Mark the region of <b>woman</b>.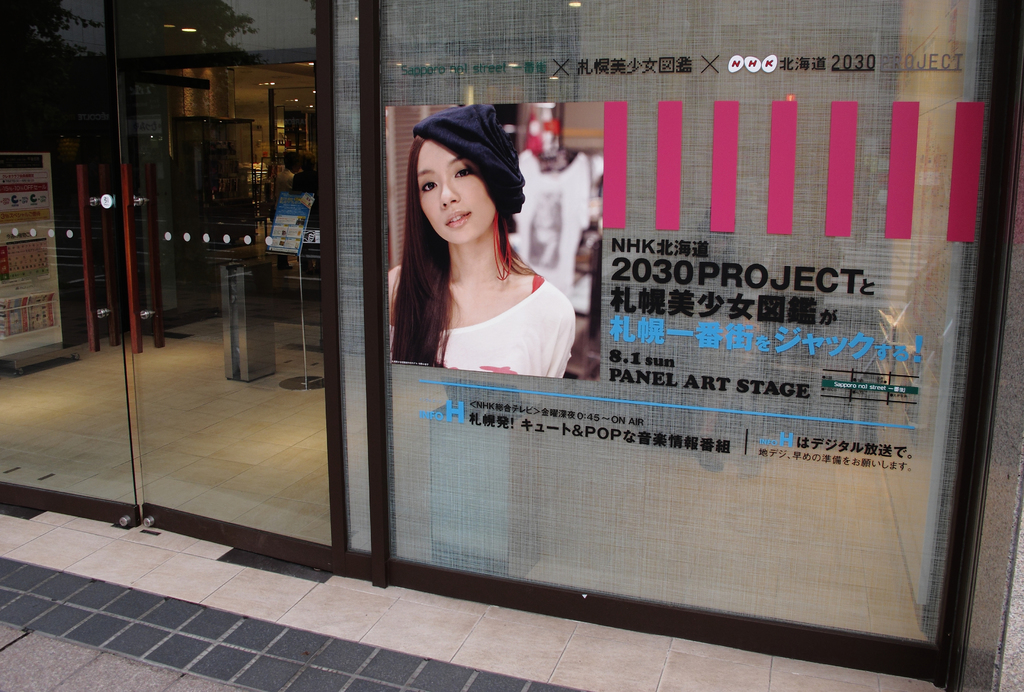
Region: (left=376, top=108, right=602, bottom=410).
